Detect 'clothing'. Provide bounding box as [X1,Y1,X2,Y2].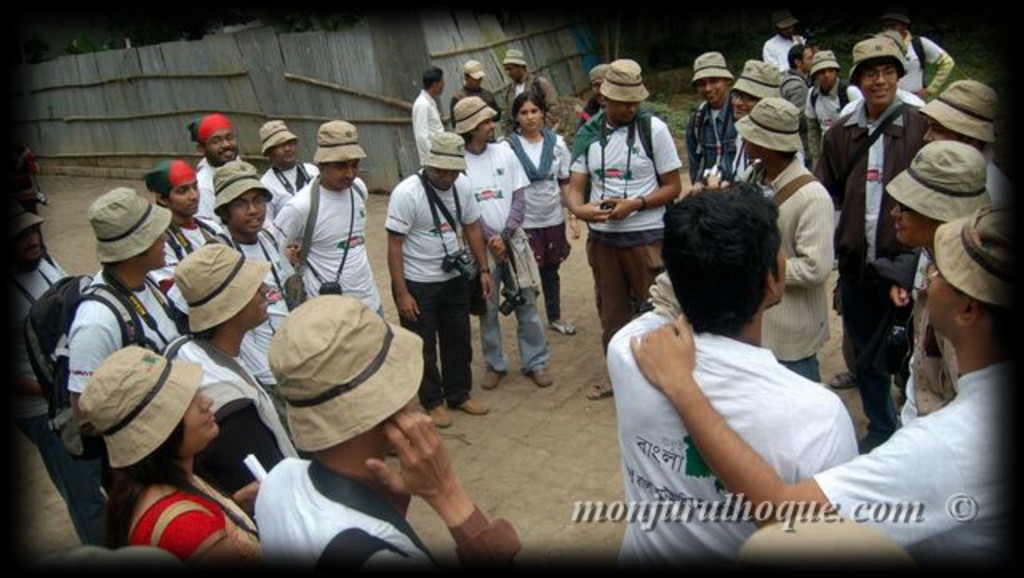
[683,90,741,187].
